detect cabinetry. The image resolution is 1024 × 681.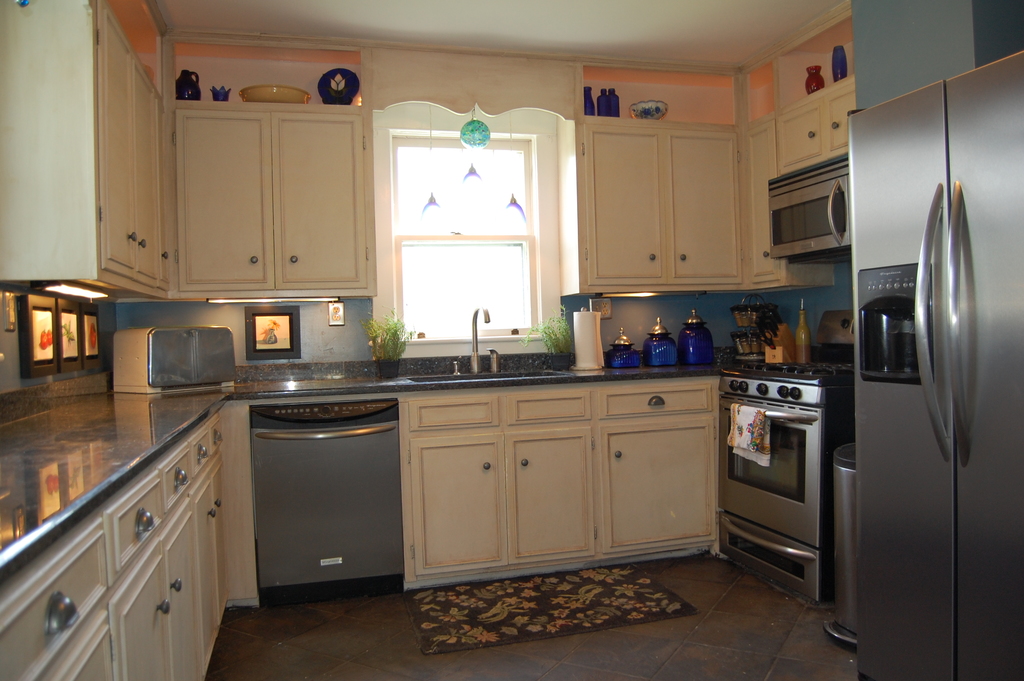
(x1=93, y1=16, x2=187, y2=293).
